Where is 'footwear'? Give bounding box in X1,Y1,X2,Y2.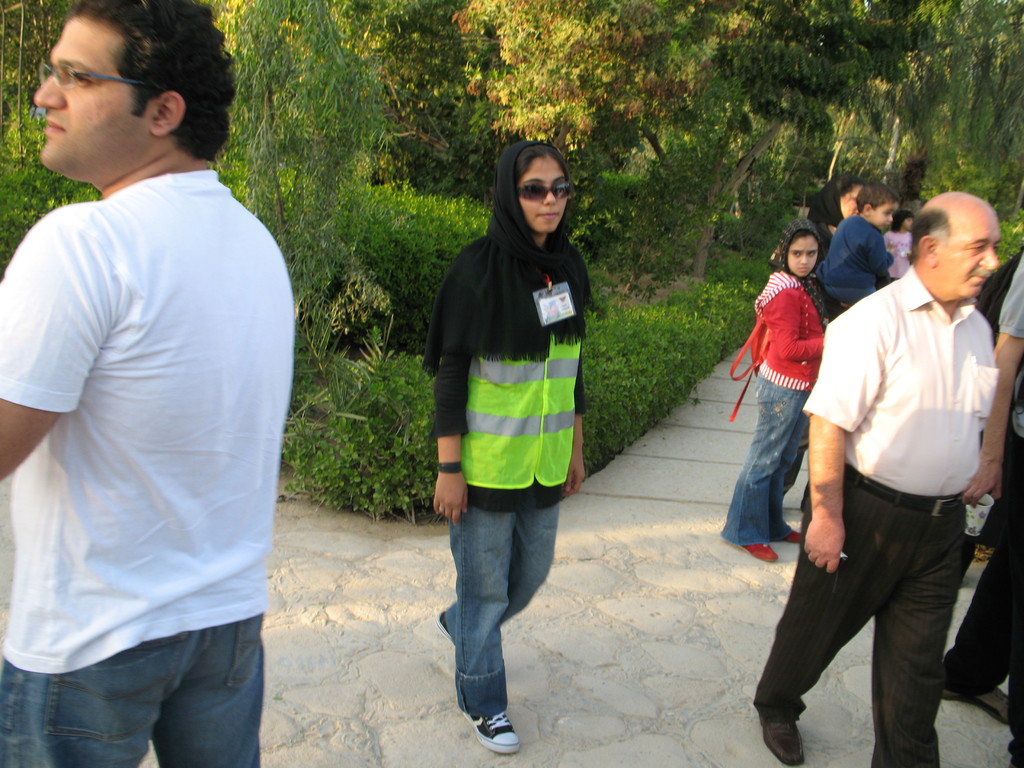
456,712,518,756.
